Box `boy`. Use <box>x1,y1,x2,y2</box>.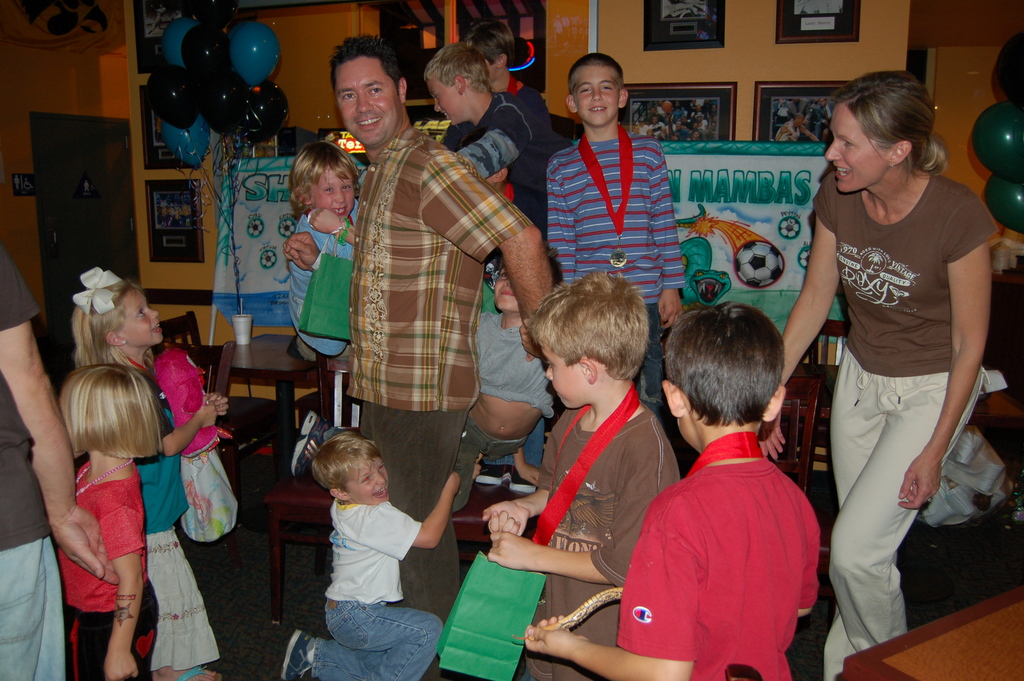
<box>545,51,682,420</box>.
